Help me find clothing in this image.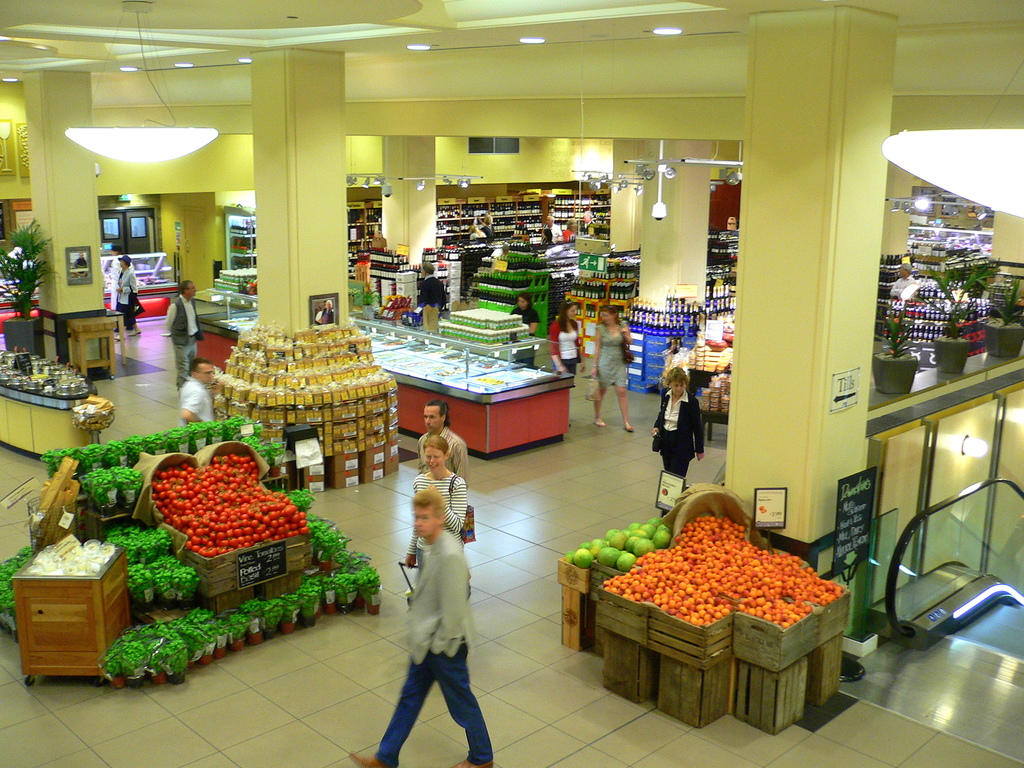
Found it: [left=180, top=371, right=211, bottom=428].
